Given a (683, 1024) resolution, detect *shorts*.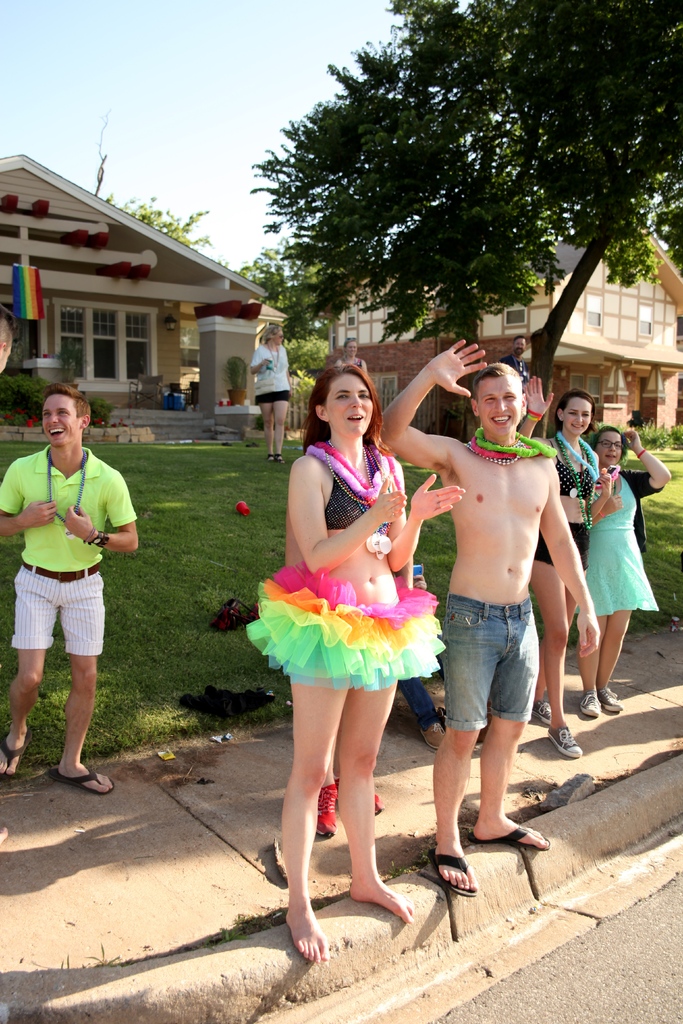
x1=17 y1=582 x2=107 y2=655.
